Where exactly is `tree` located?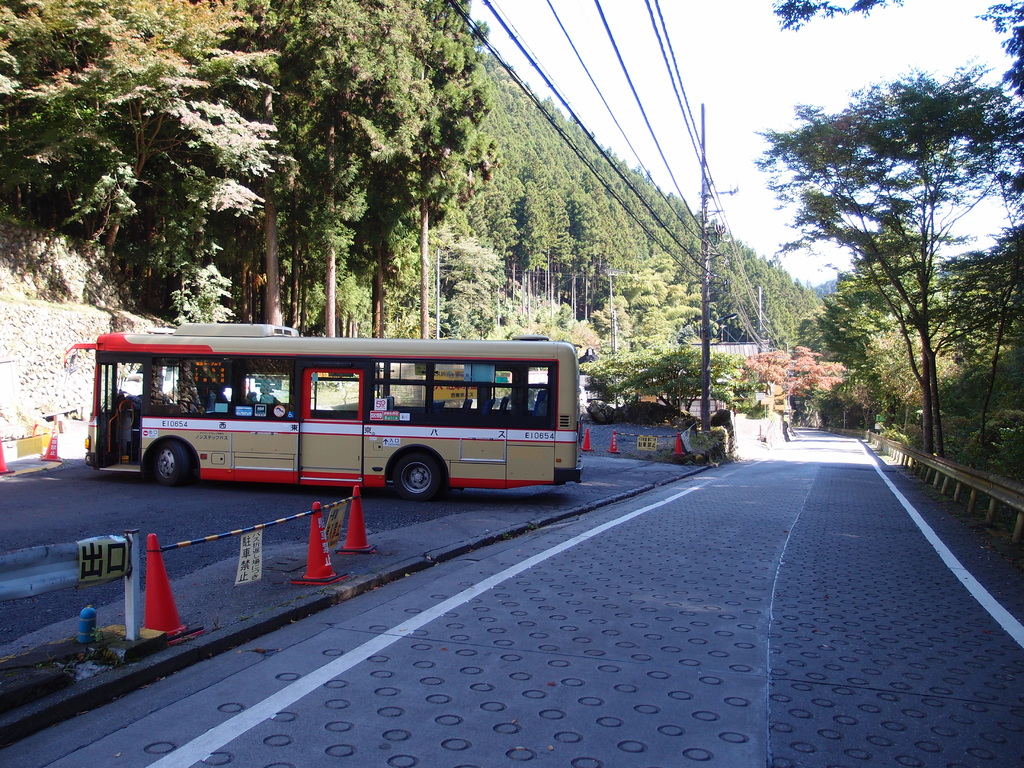
Its bounding box is bbox=(787, 286, 836, 356).
